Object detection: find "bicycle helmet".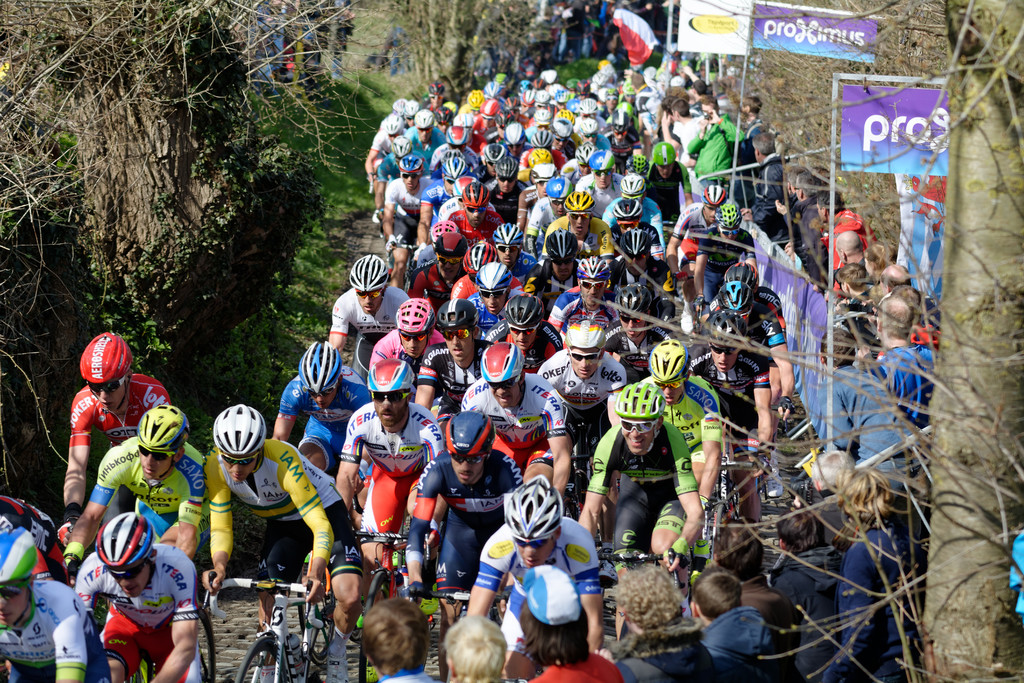
region(496, 157, 518, 177).
